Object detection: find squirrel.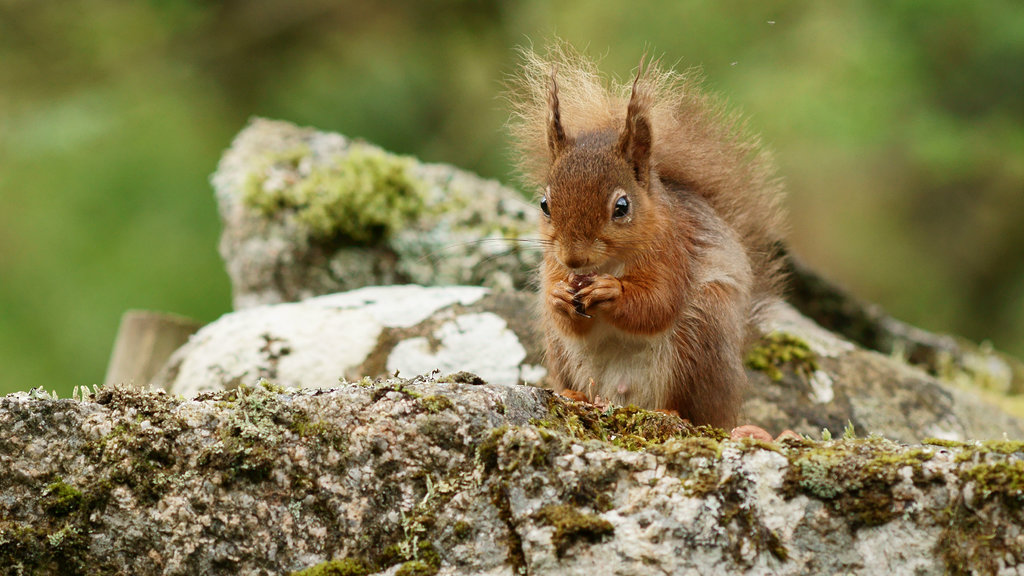
410 25 794 437.
